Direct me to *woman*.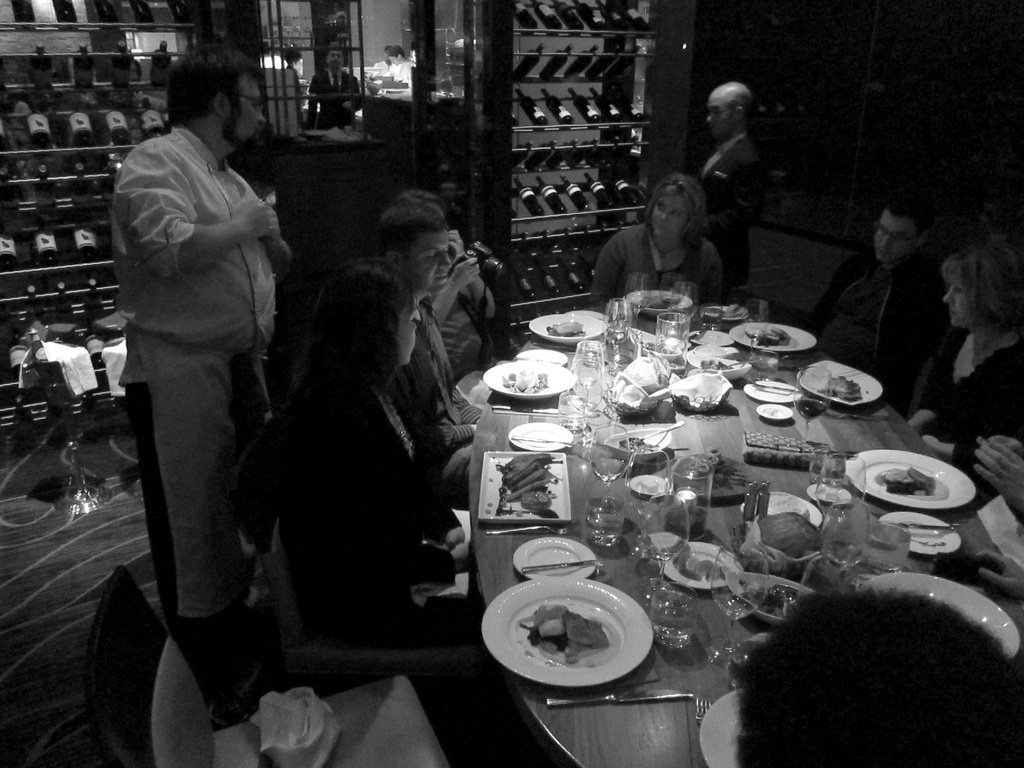
Direction: x1=900, y1=236, x2=1023, y2=483.
